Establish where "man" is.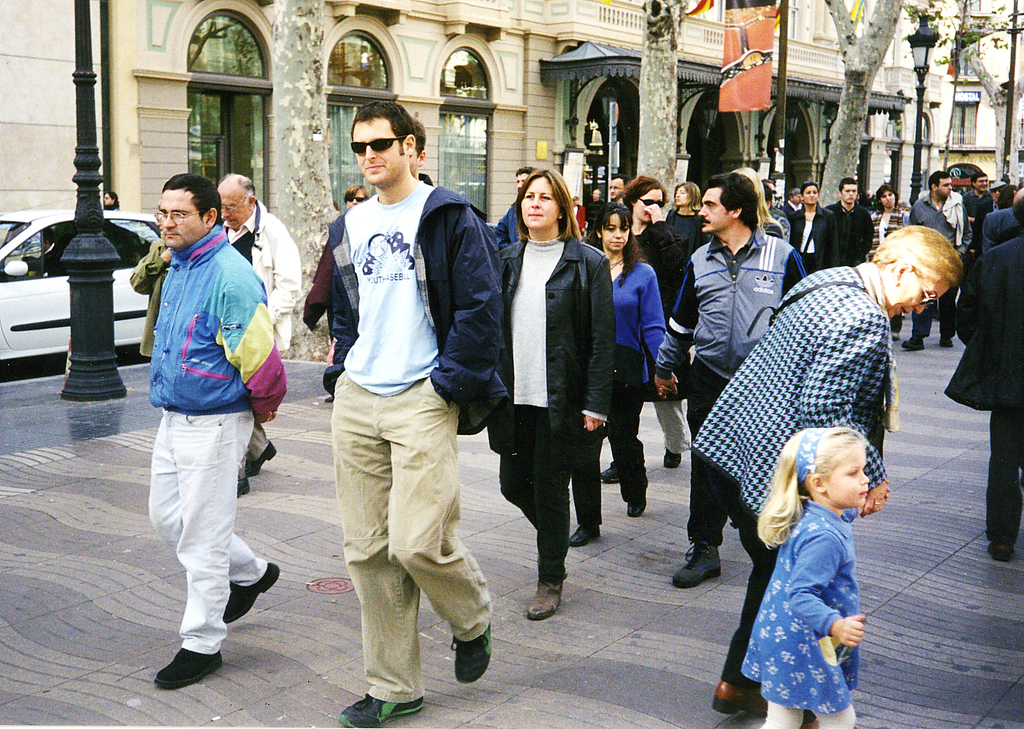
Established at {"left": 321, "top": 117, "right": 440, "bottom": 373}.
